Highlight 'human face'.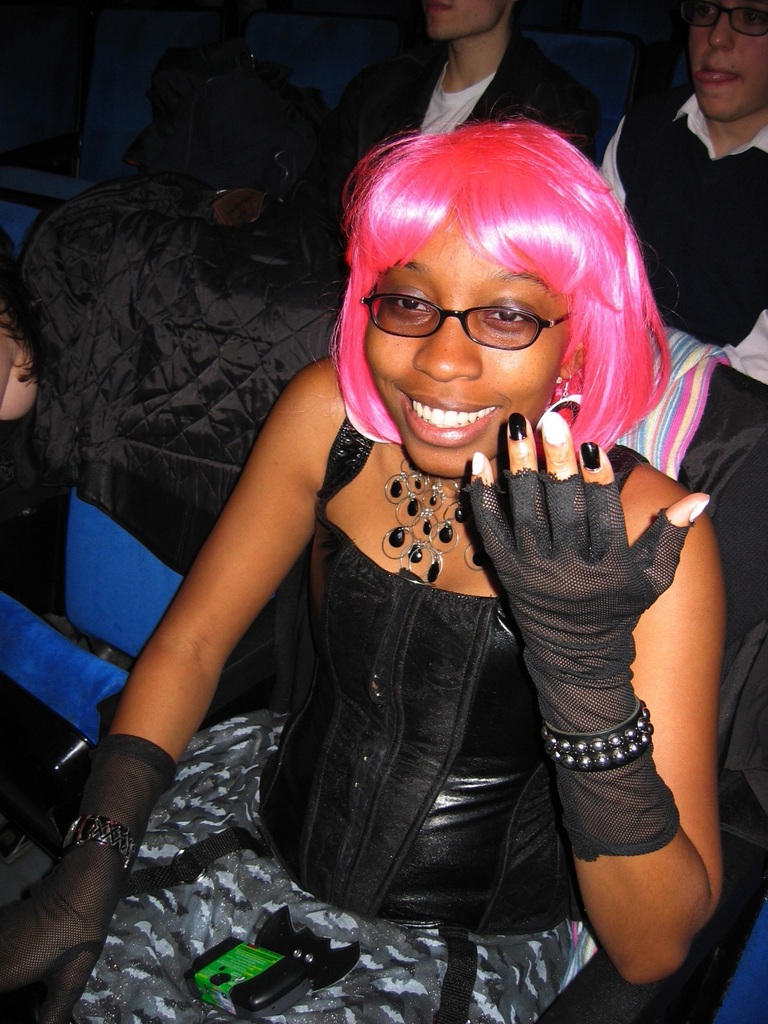
Highlighted region: <region>429, 0, 494, 47</region>.
